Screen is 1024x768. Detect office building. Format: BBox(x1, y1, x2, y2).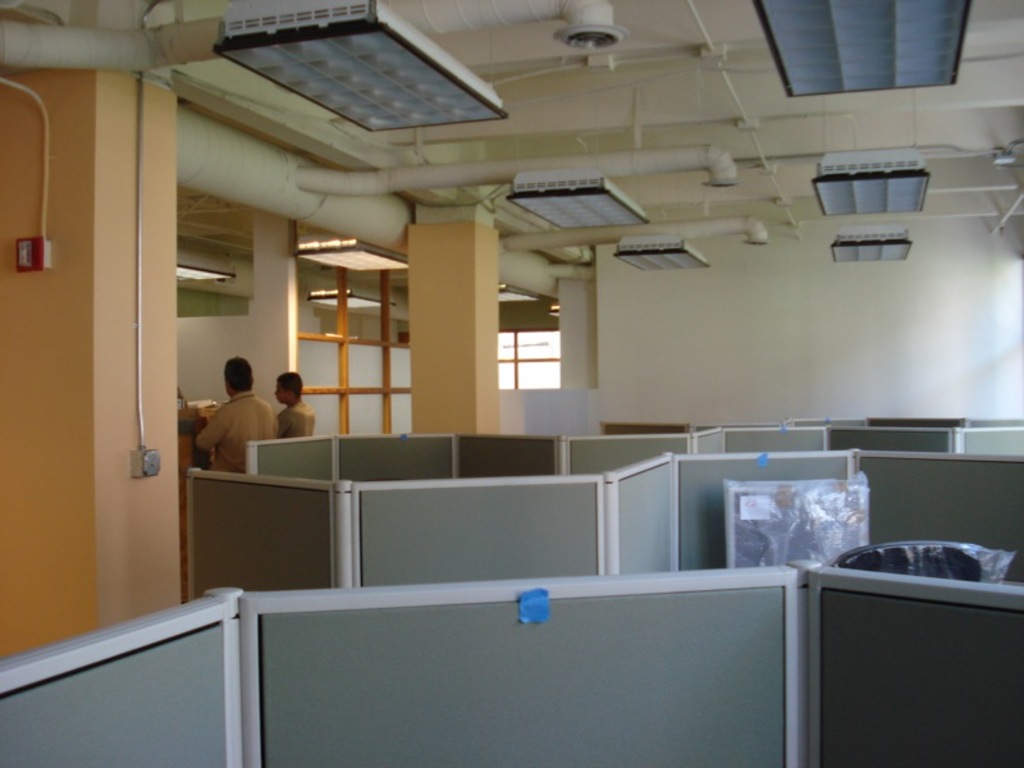
BBox(101, 4, 1023, 767).
